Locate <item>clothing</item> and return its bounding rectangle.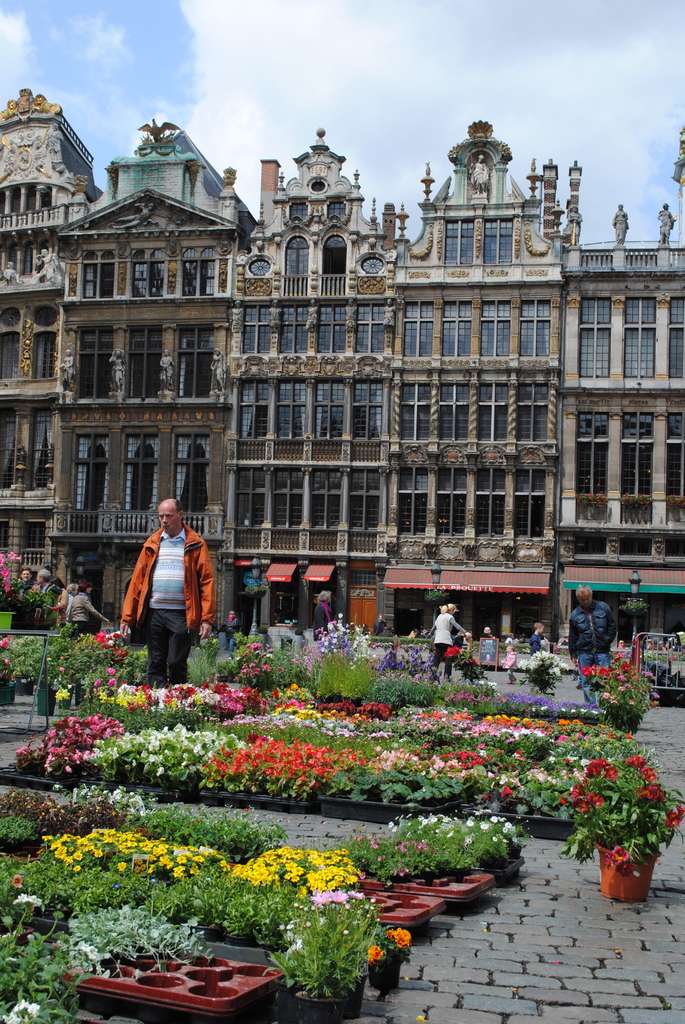
568, 595, 615, 696.
